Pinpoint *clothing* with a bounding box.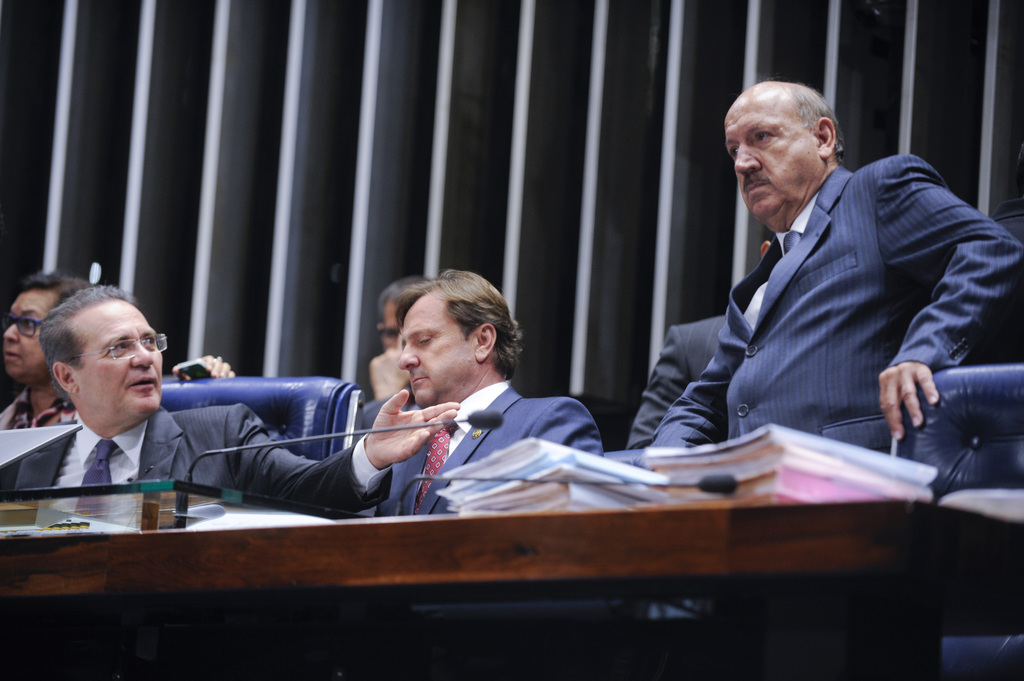
623/307/727/453.
